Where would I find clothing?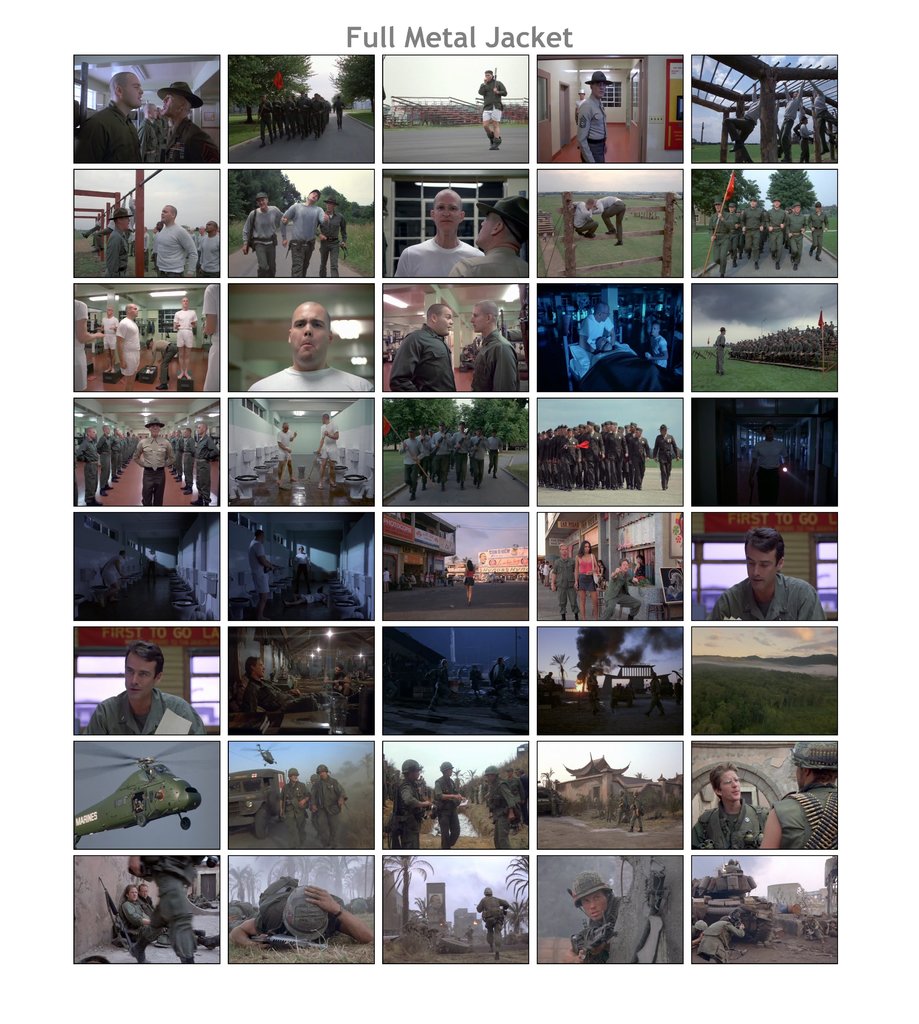
At {"x1": 688, "y1": 797, "x2": 761, "y2": 841}.
